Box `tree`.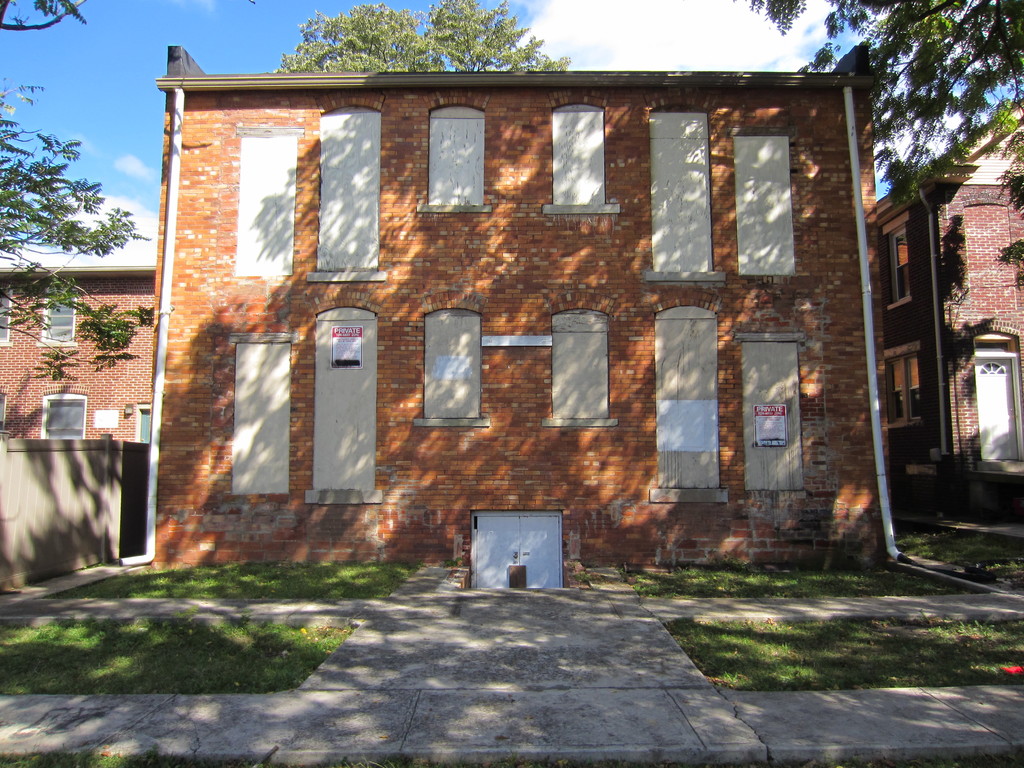
region(271, 0, 573, 73).
